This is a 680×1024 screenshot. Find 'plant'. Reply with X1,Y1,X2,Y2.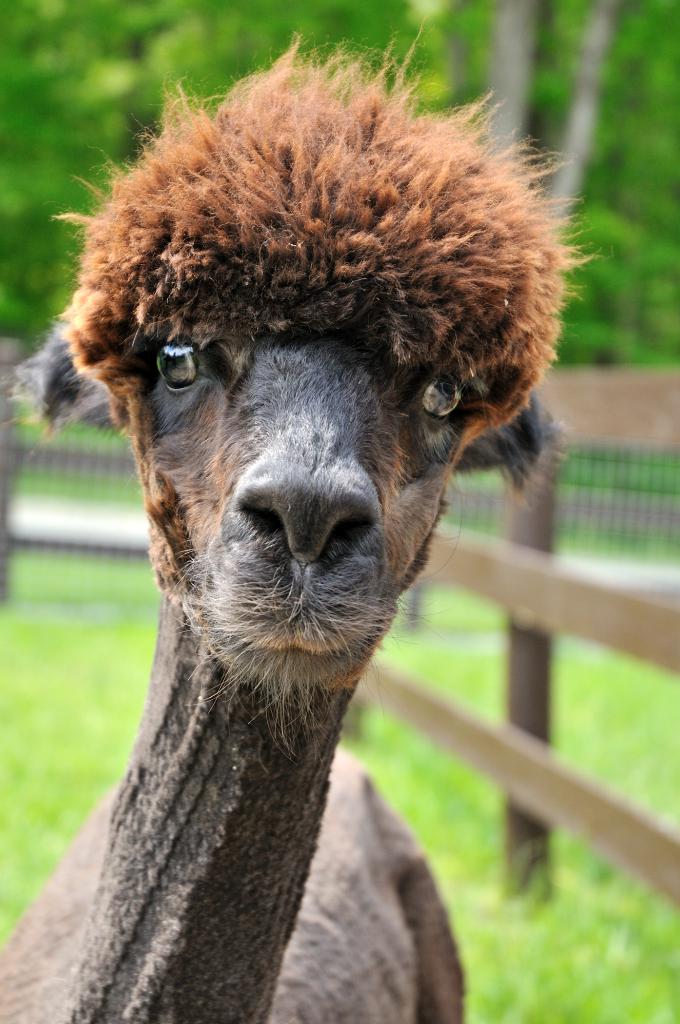
0,595,163,954.
